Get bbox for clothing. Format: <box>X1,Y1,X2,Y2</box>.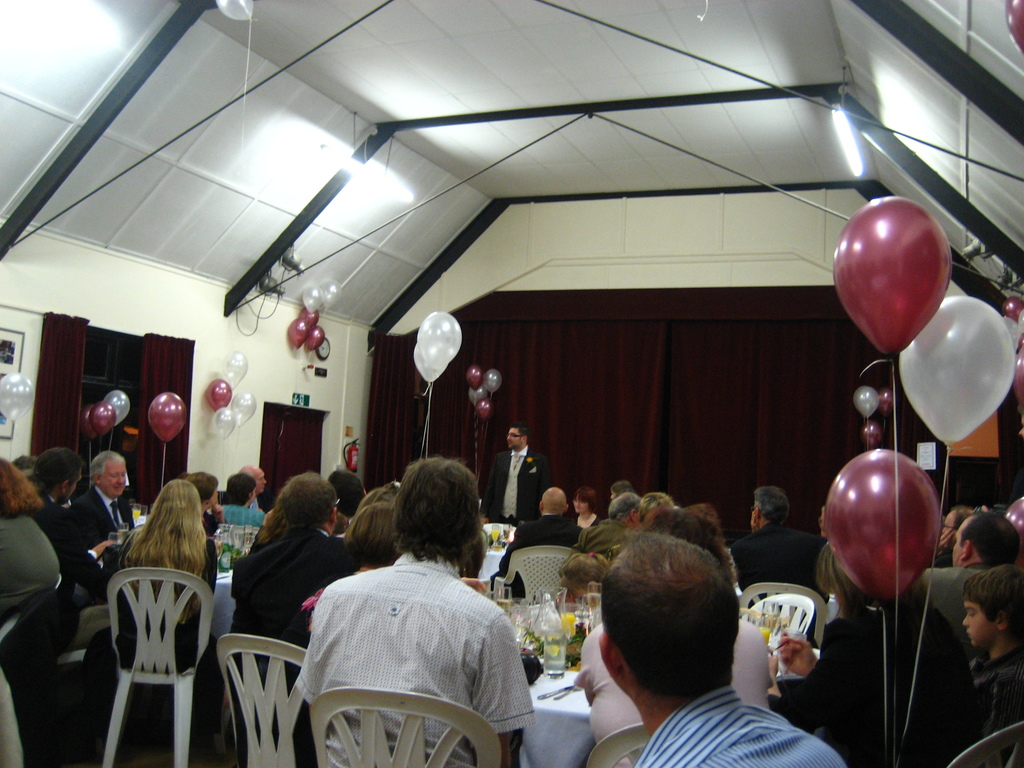
<box>494,516,583,591</box>.
